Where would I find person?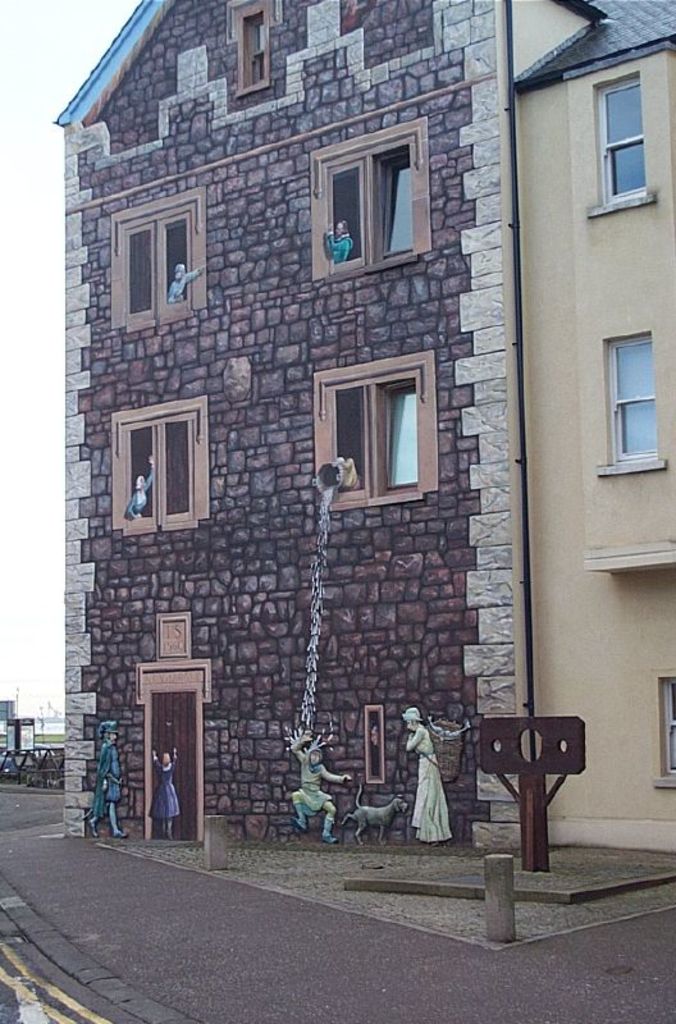
At left=405, top=703, right=460, bottom=845.
